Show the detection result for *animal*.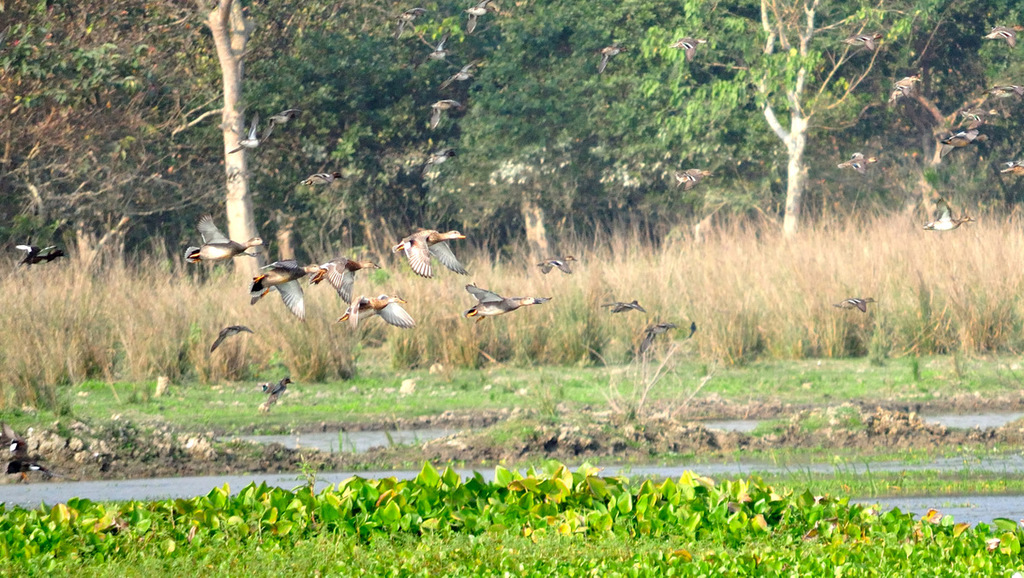
x1=185, y1=216, x2=264, y2=266.
